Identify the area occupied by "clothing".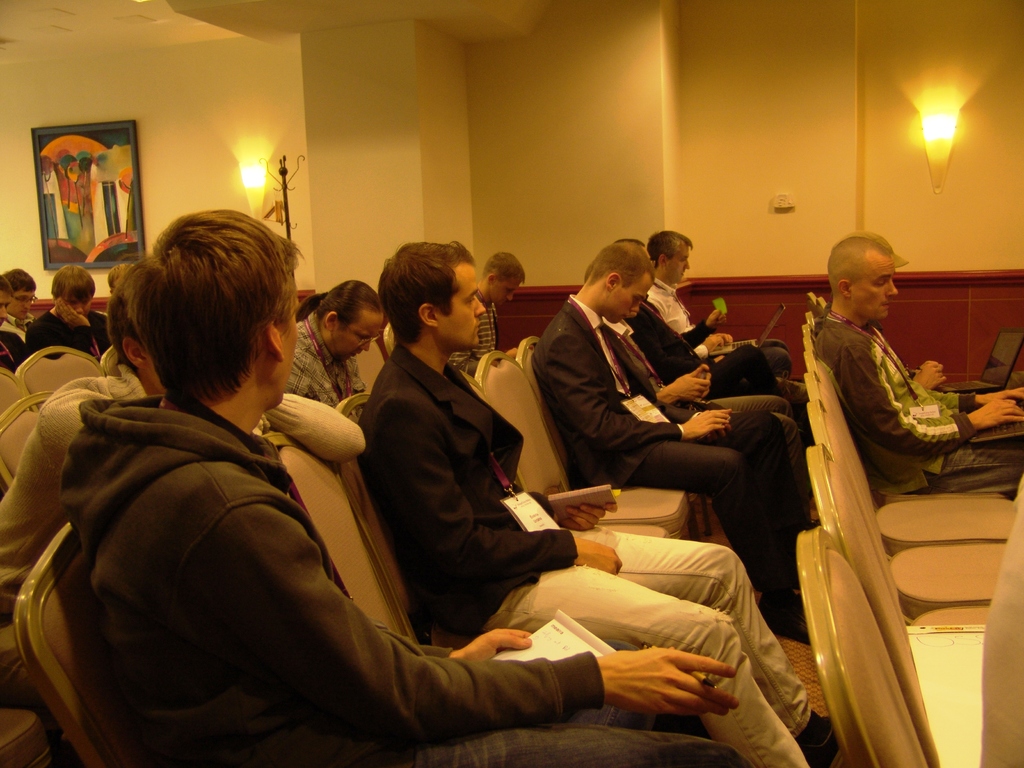
Area: [268, 305, 369, 415].
